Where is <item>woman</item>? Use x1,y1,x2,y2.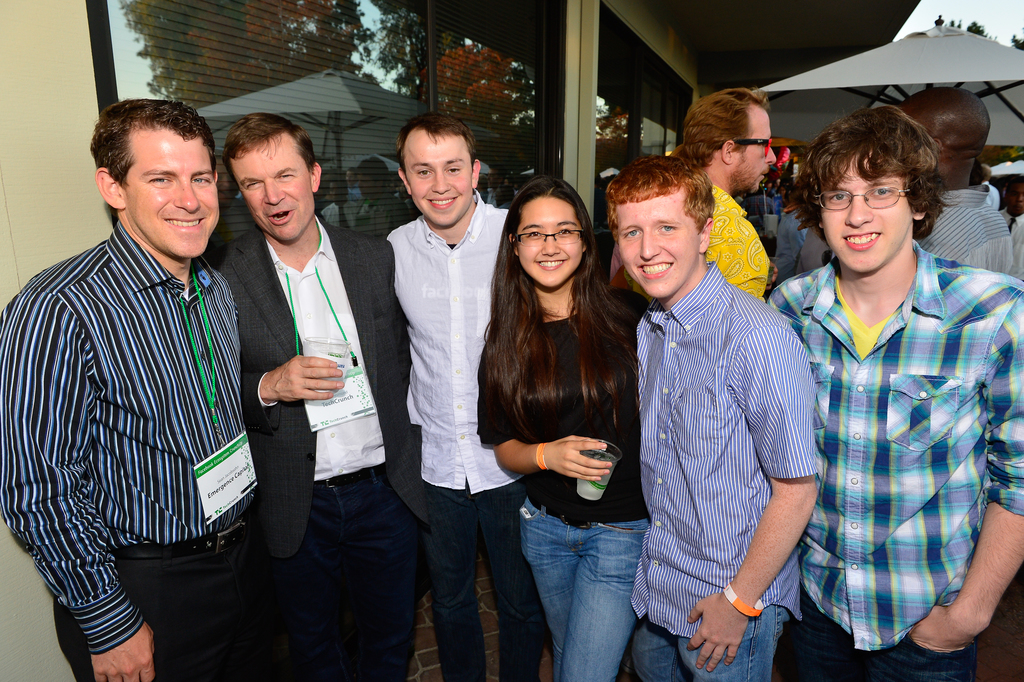
470,206,668,681.
